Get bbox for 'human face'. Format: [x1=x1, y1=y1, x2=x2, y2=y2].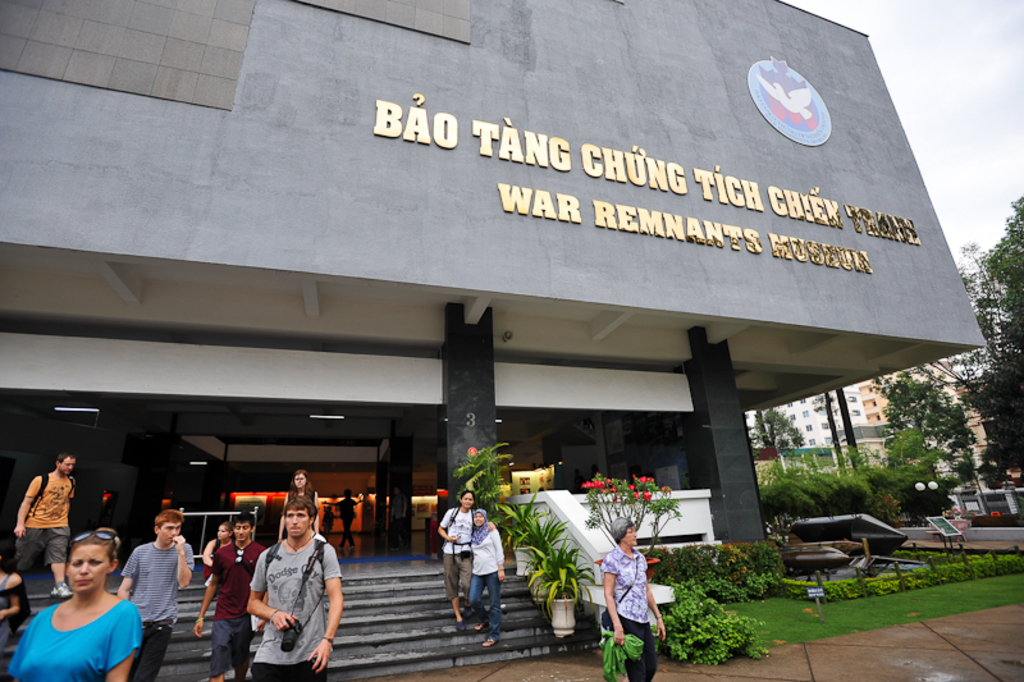
[x1=234, y1=523, x2=255, y2=543].
